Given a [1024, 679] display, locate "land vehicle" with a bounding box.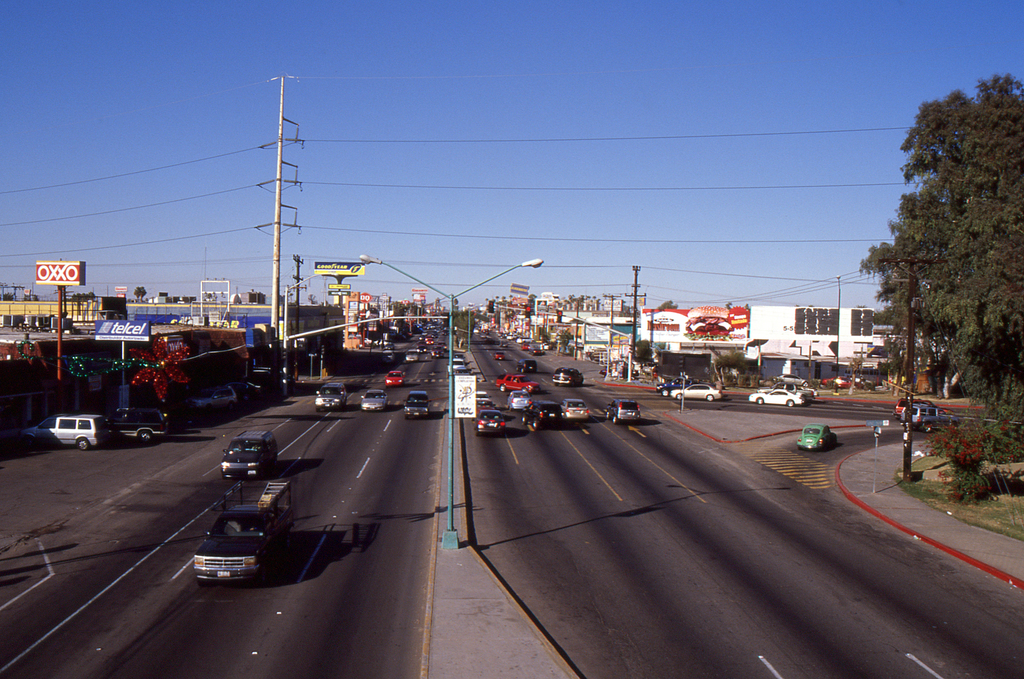
Located: bbox(669, 384, 717, 398).
